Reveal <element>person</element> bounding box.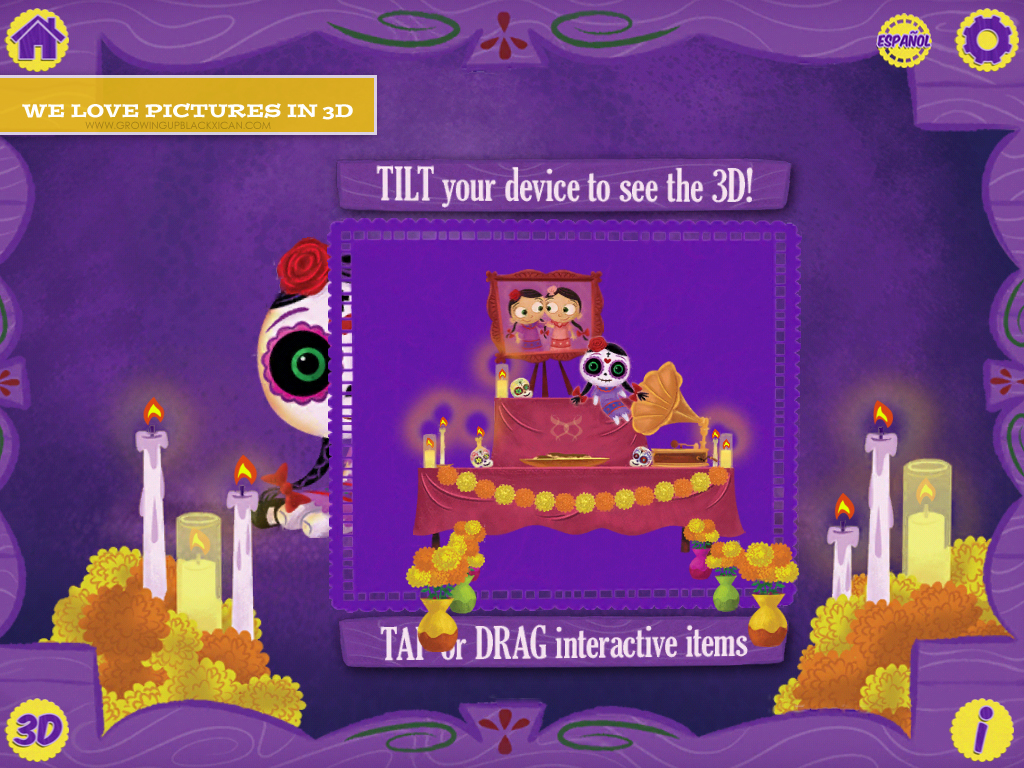
Revealed: <bbox>544, 285, 587, 349</bbox>.
